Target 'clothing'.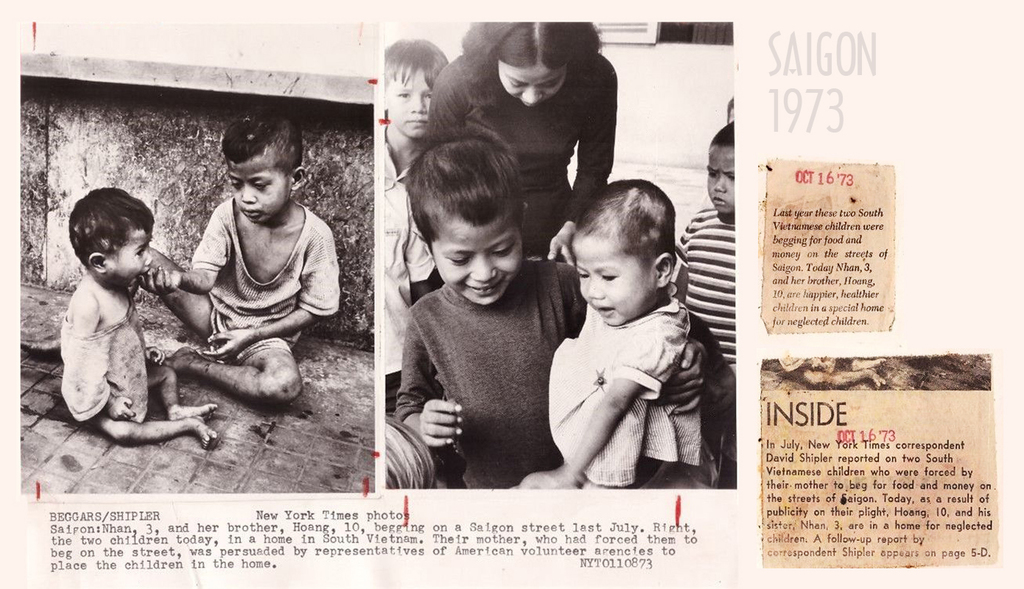
Target region: 376, 142, 424, 392.
